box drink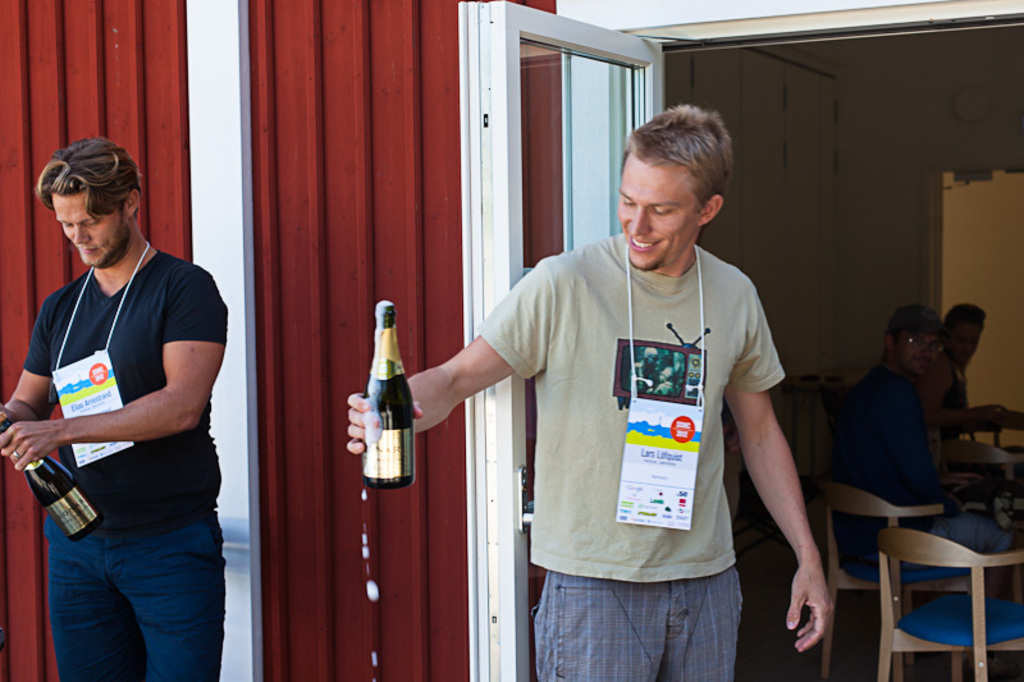
<bbox>361, 301, 413, 486</bbox>
